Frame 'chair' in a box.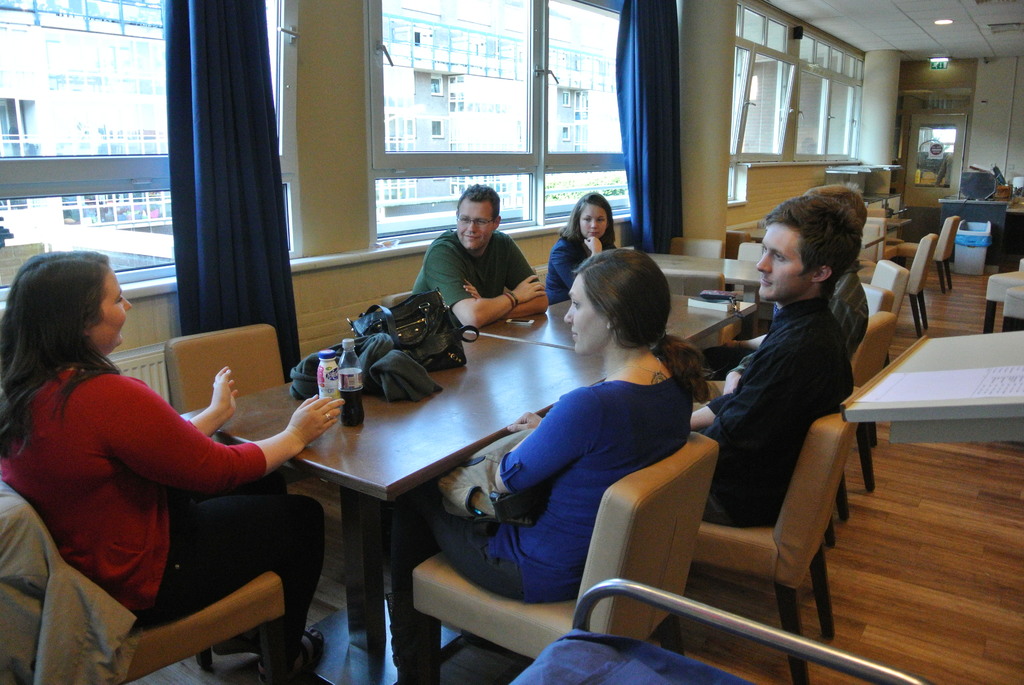
locate(689, 385, 865, 684).
